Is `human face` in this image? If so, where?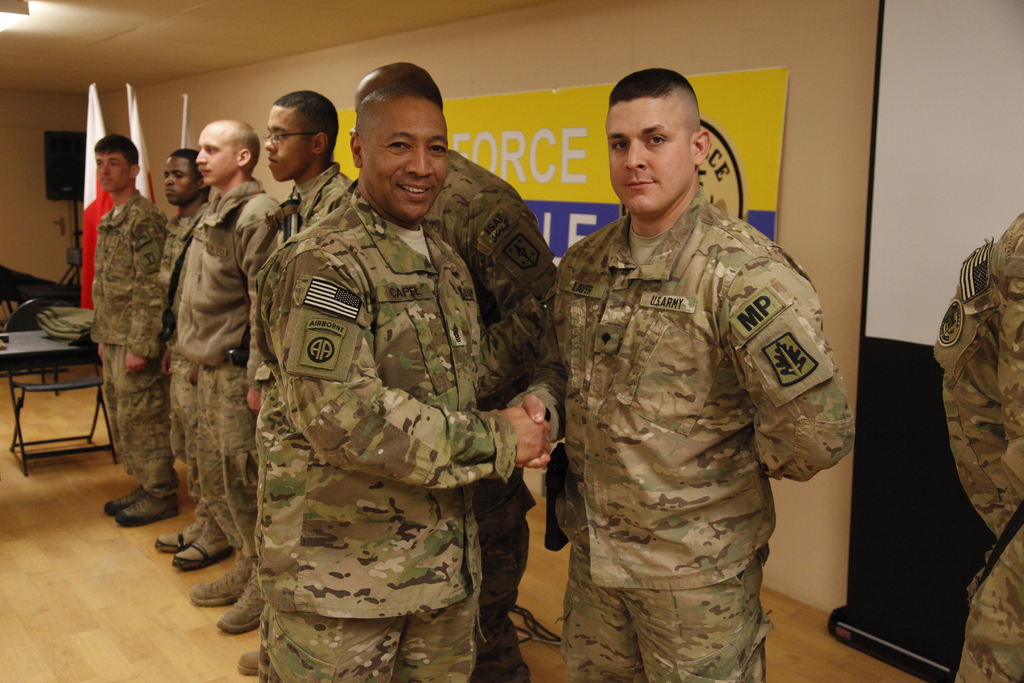
Yes, at {"left": 193, "top": 125, "right": 237, "bottom": 188}.
